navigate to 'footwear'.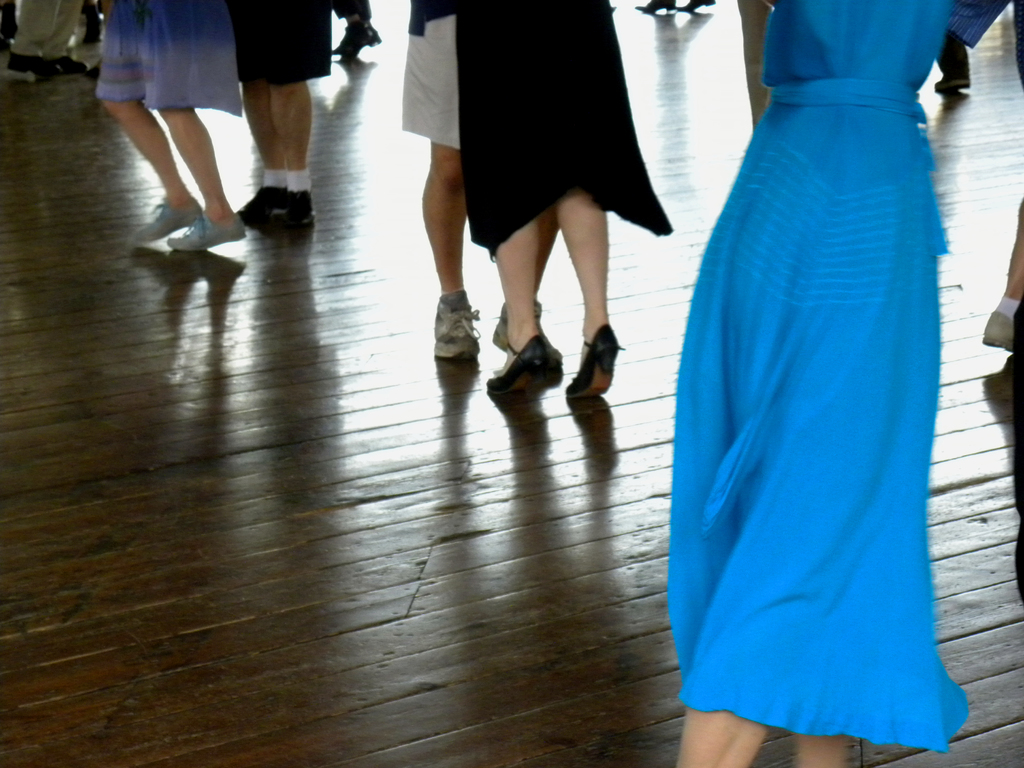
Navigation target: crop(932, 68, 971, 94).
